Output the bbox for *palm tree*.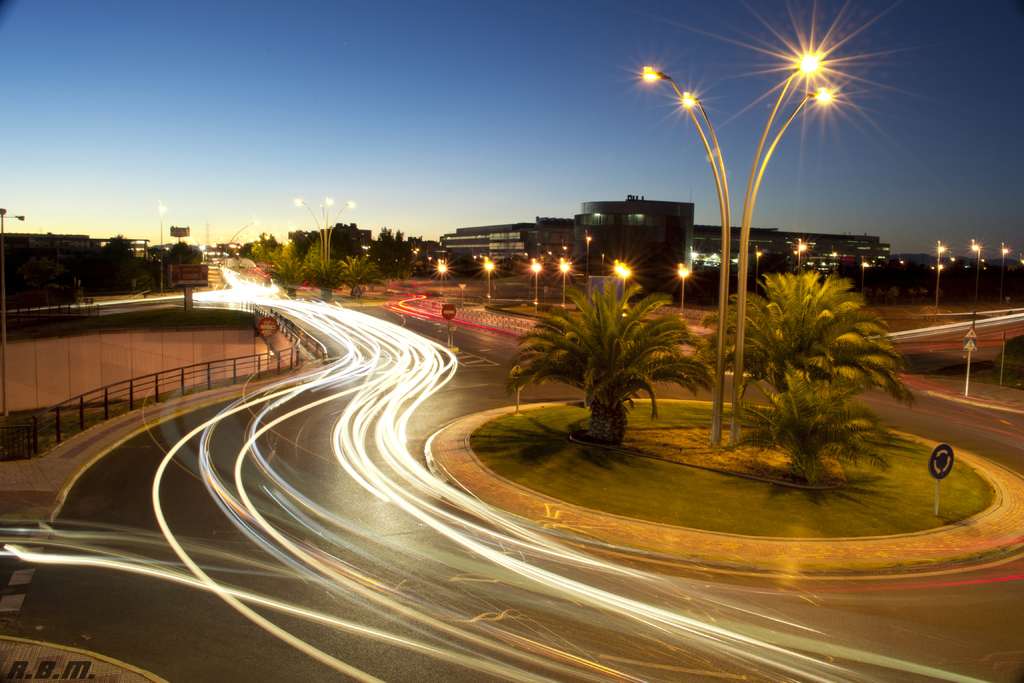
<region>338, 251, 393, 300</region>.
